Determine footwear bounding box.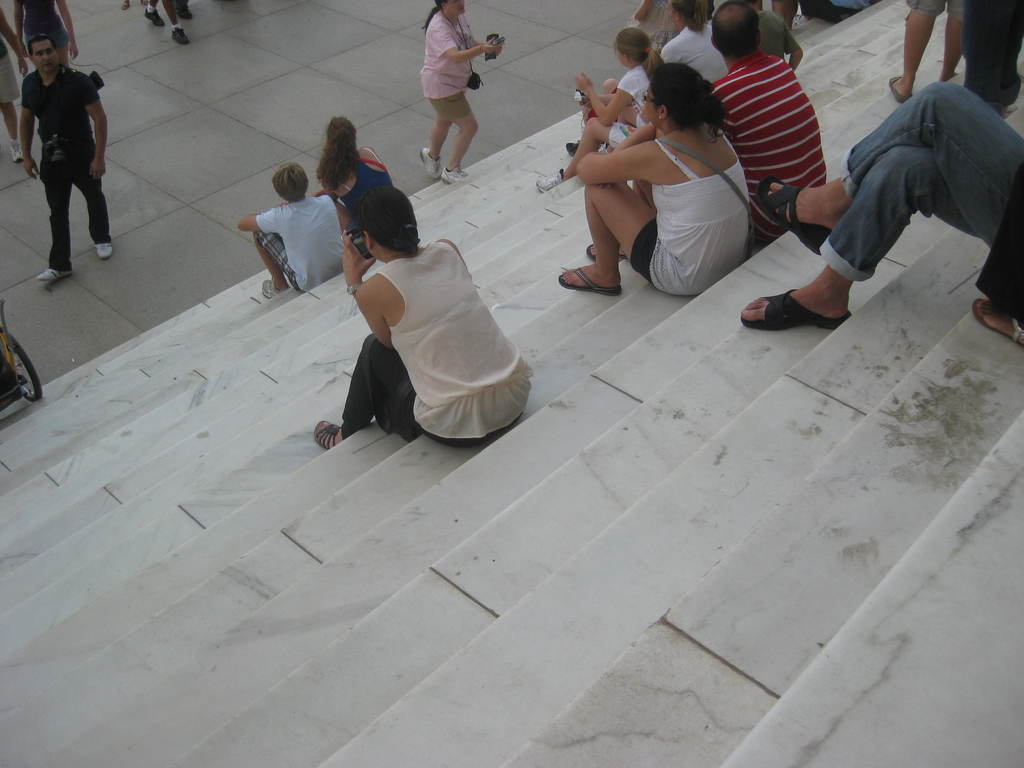
Determined: (89, 237, 115, 265).
